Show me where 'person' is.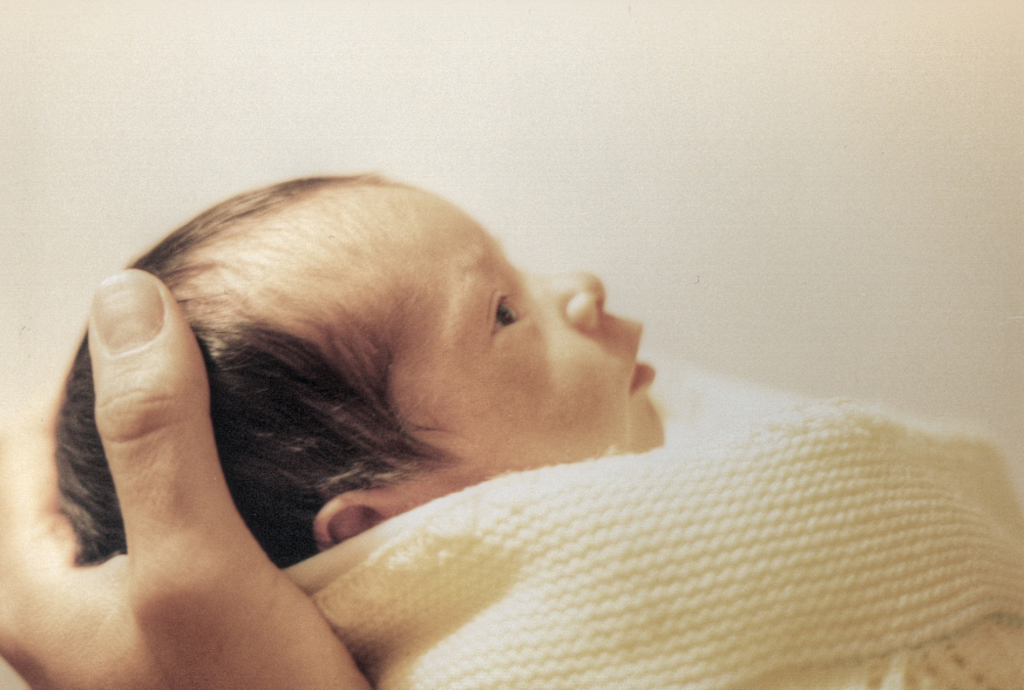
'person' is at pyautogui.locateOnScreen(54, 172, 1023, 689).
